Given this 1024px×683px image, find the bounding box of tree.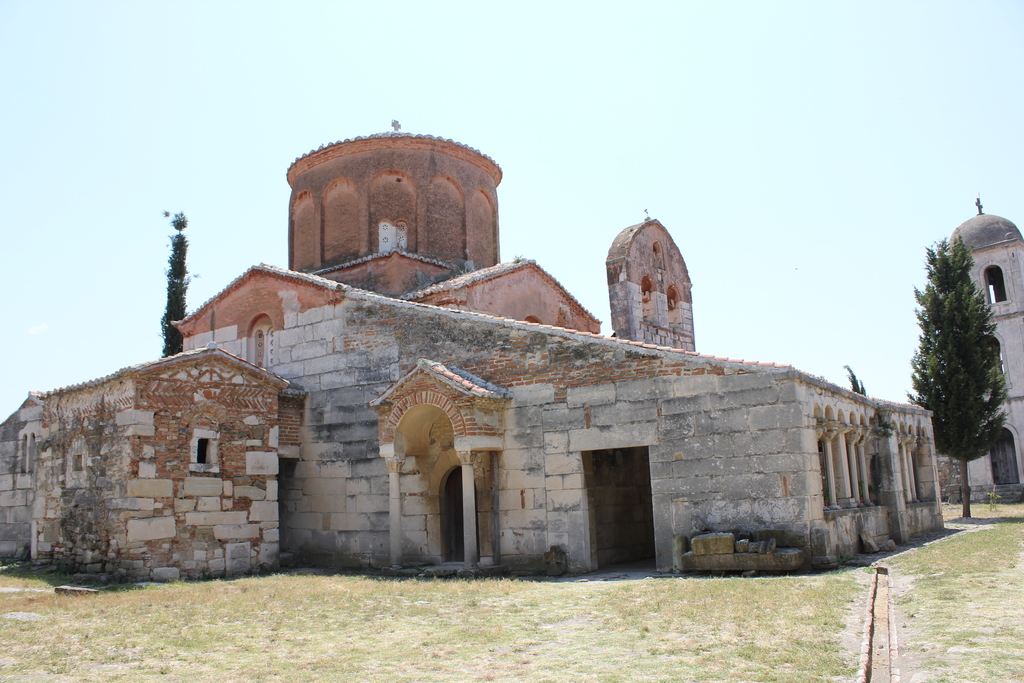
x1=159, y1=206, x2=200, y2=357.
